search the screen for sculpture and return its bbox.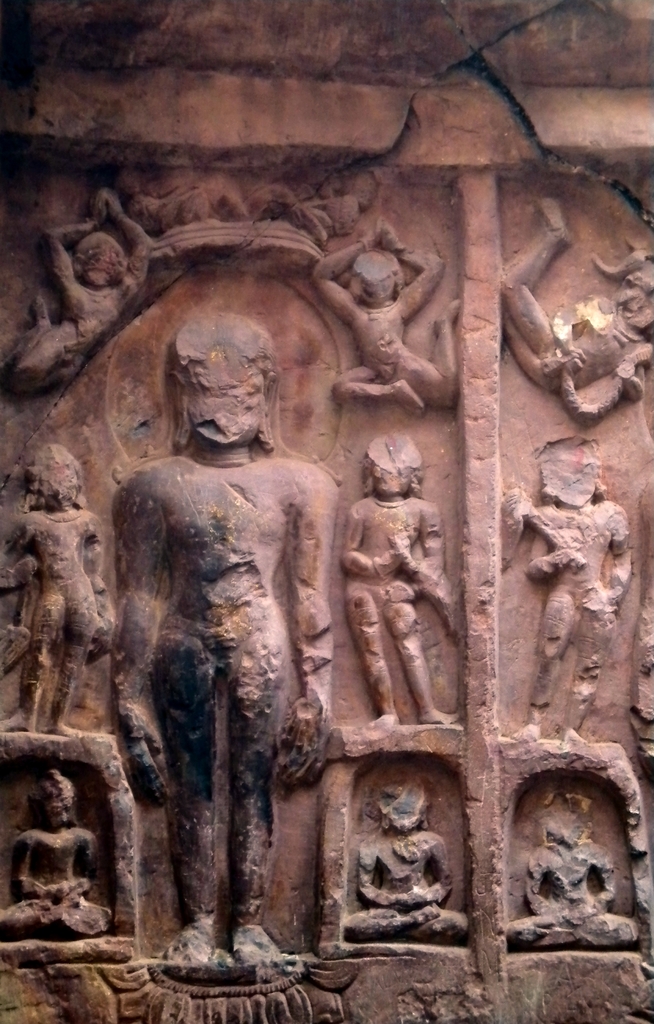
Found: 134 158 253 240.
